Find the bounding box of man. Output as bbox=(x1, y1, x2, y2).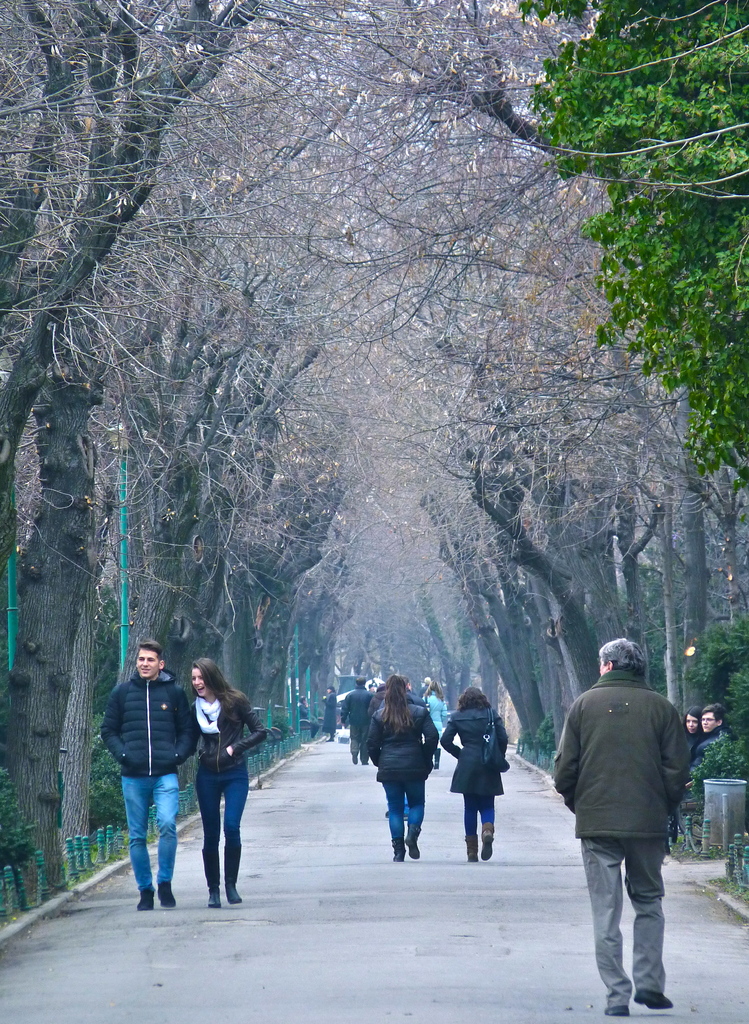
bbox=(335, 676, 374, 762).
